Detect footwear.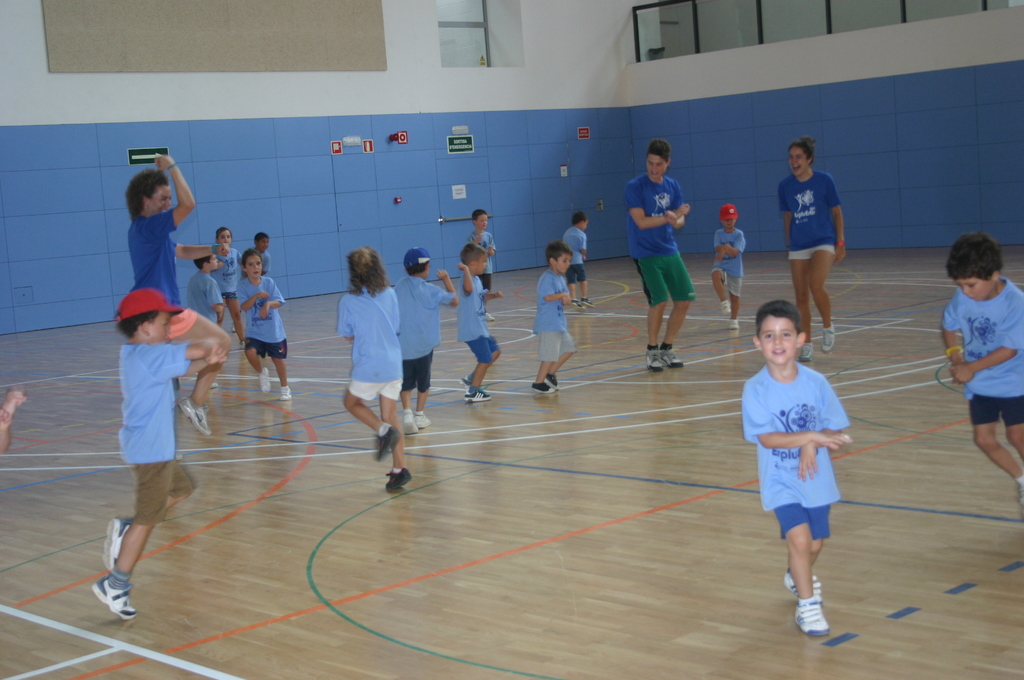
Detected at 781:571:821:602.
